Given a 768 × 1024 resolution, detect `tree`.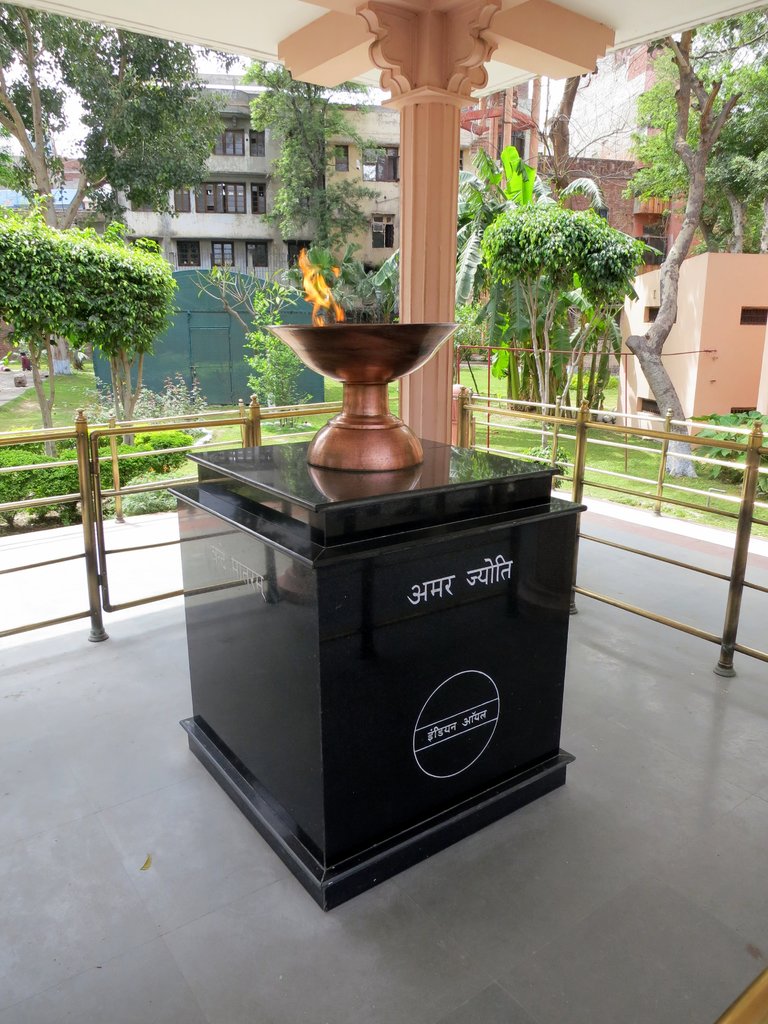
Rect(475, 196, 653, 457).
